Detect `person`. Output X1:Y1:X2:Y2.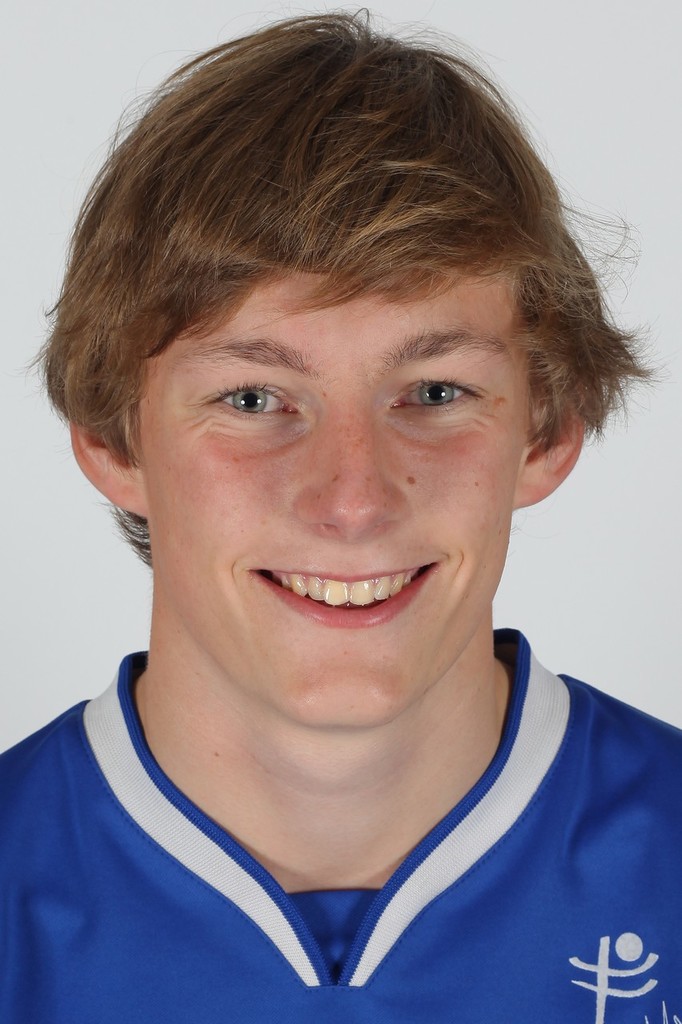
0:9:681:1023.
